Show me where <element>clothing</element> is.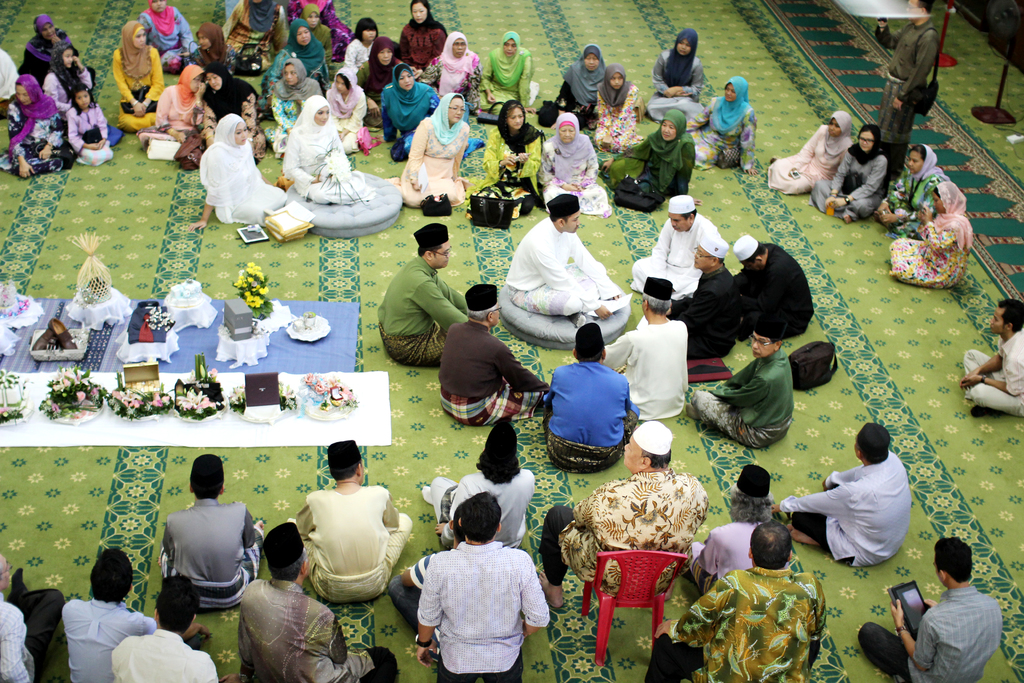
<element>clothing</element> is at <region>70, 104, 115, 163</region>.
